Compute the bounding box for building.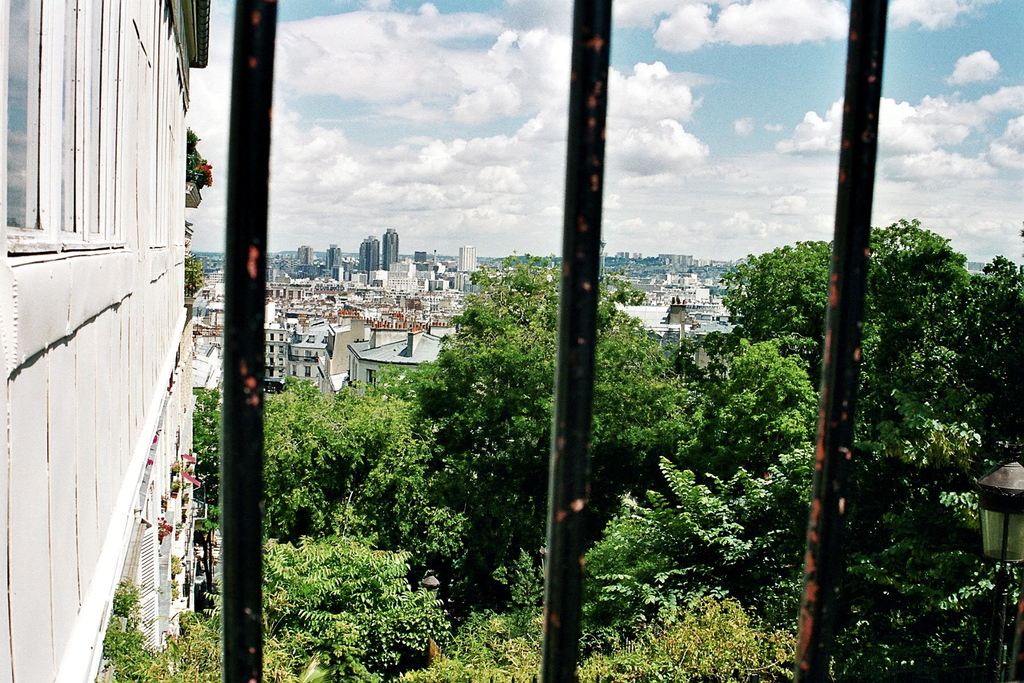
region(0, 0, 209, 682).
